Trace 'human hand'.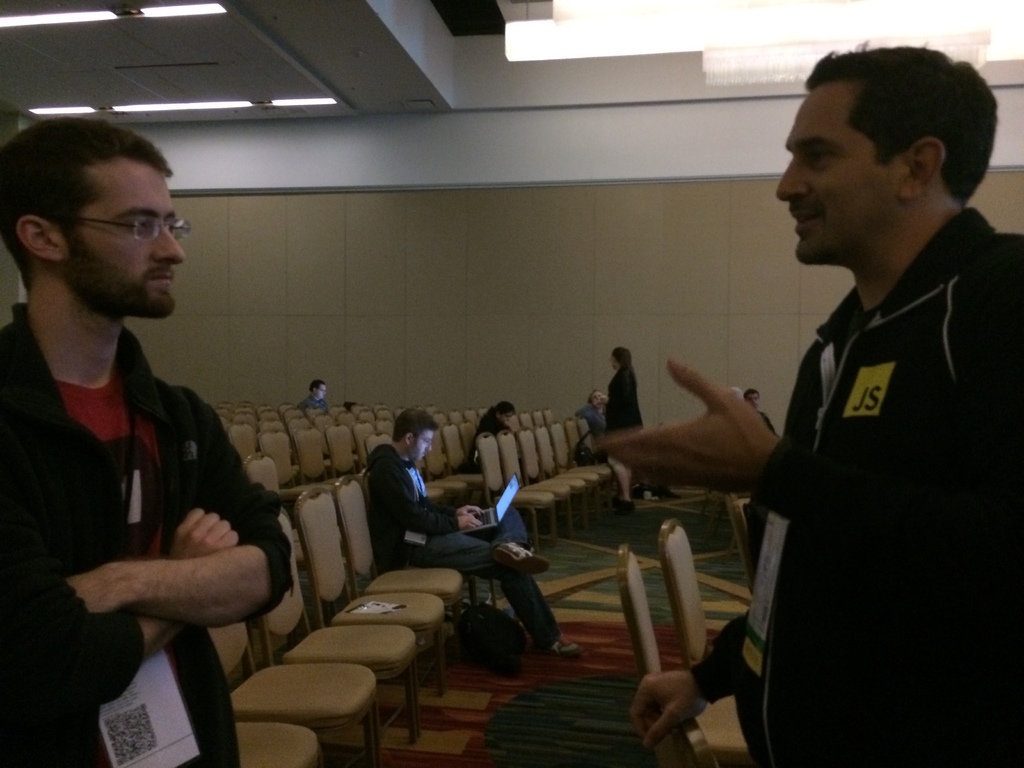
Traced to bbox(63, 560, 129, 617).
